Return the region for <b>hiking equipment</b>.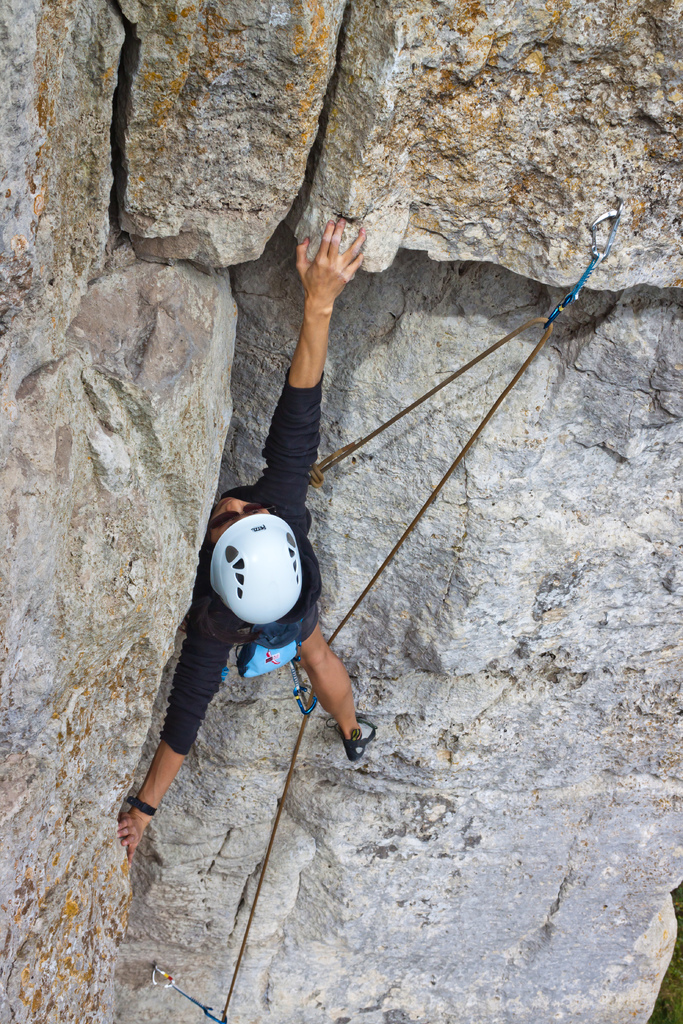
209:511:304:626.
